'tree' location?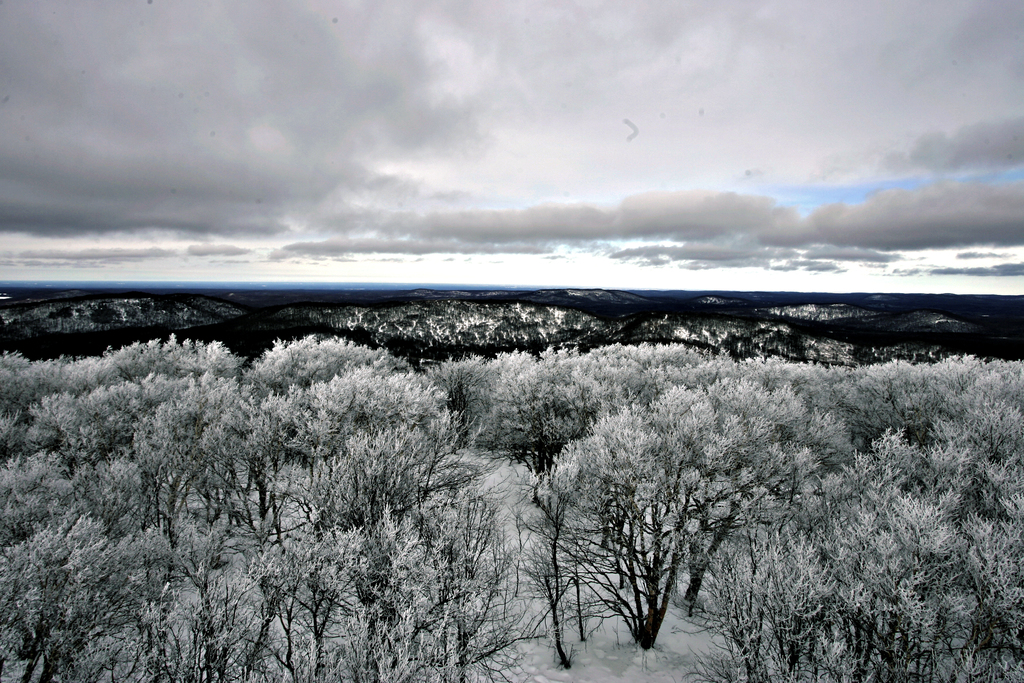
Rect(0, 516, 125, 682)
